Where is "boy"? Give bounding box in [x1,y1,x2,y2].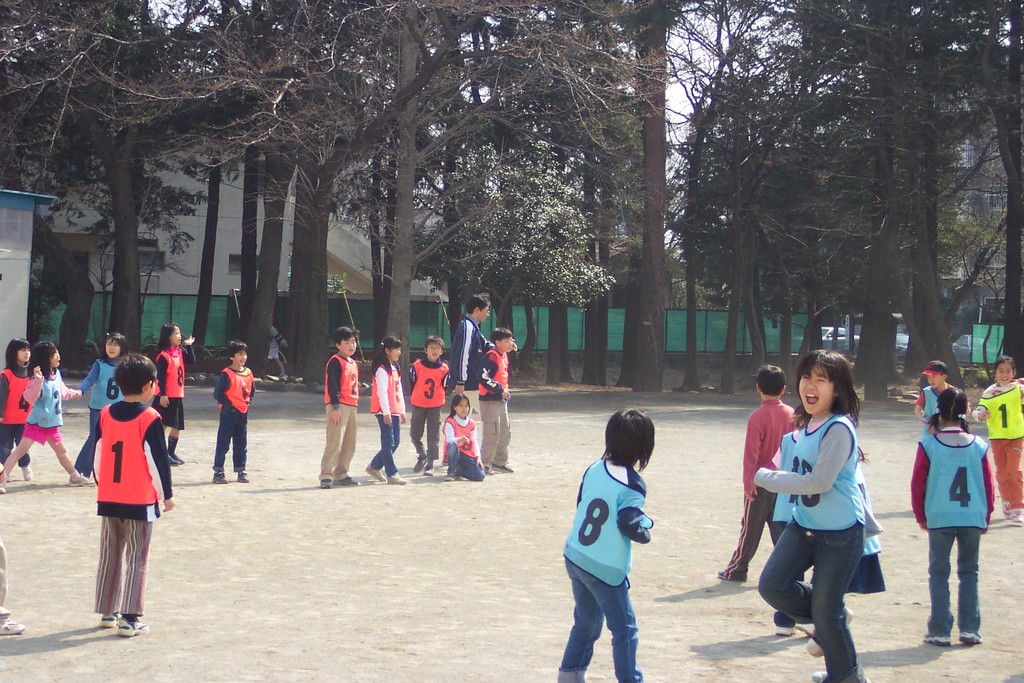
[719,365,797,584].
